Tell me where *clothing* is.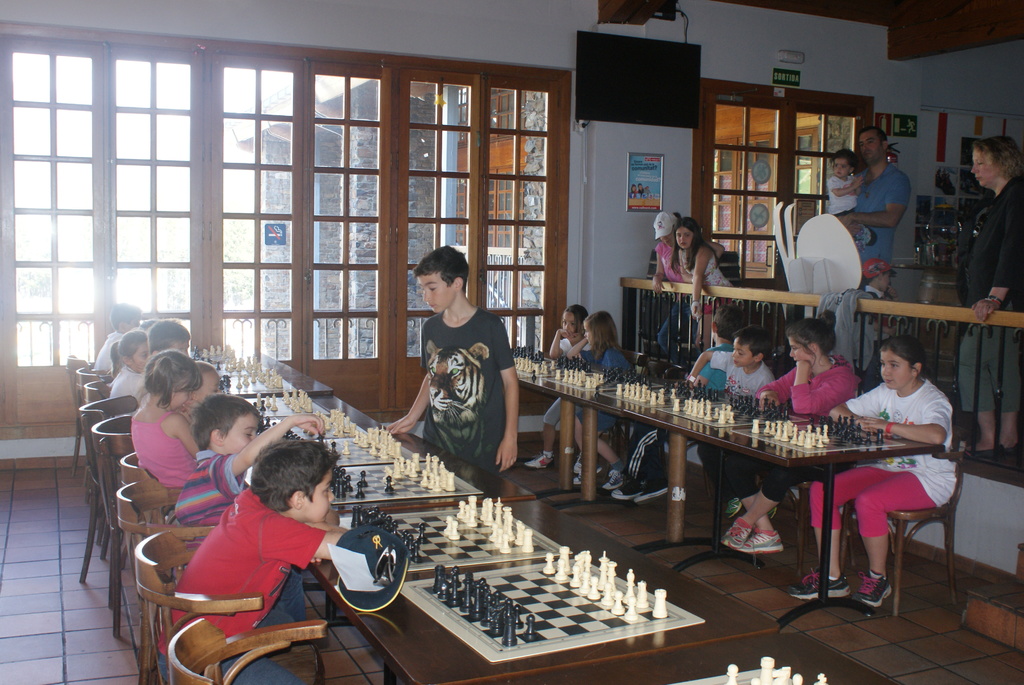
*clothing* is at bbox=[653, 243, 675, 347].
